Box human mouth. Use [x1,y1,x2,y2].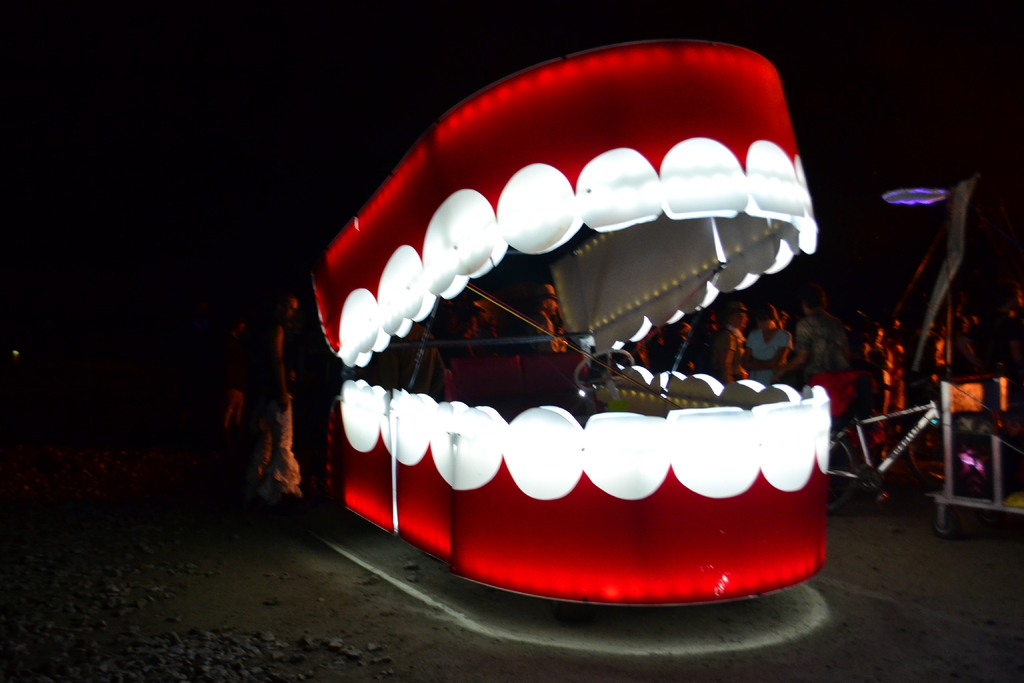
[316,62,870,638].
